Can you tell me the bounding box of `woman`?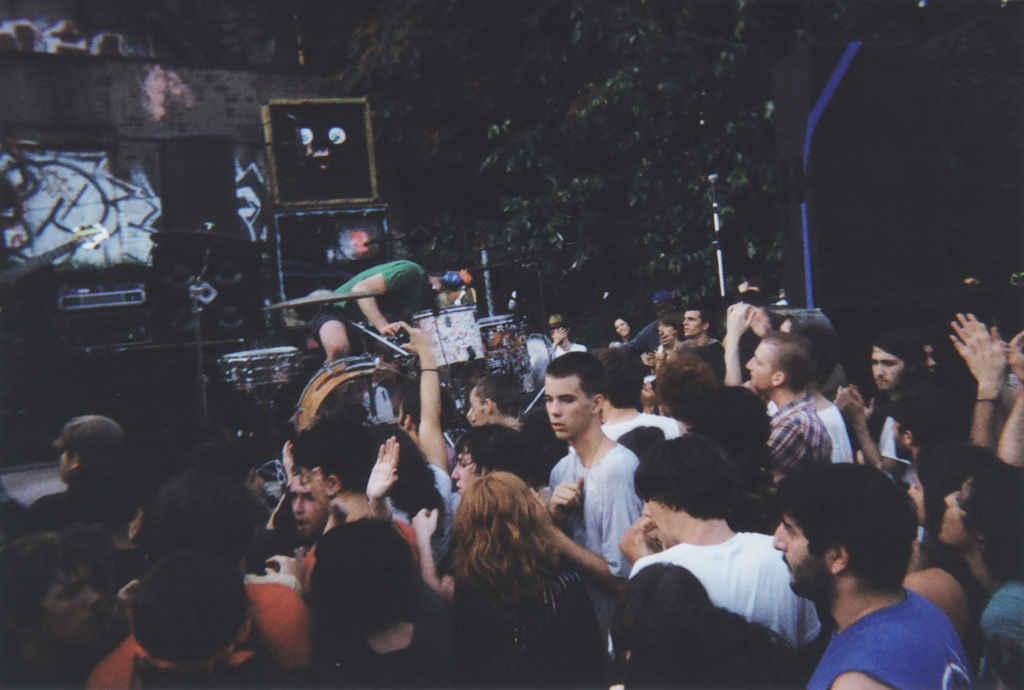
428,450,626,684.
